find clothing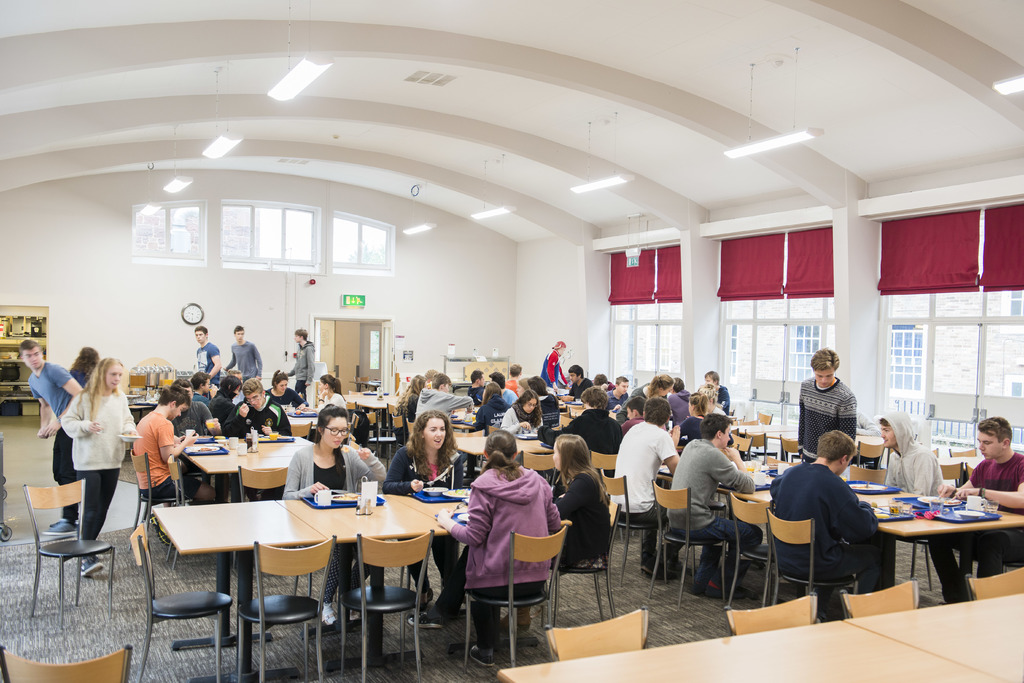
rect(752, 453, 897, 586)
